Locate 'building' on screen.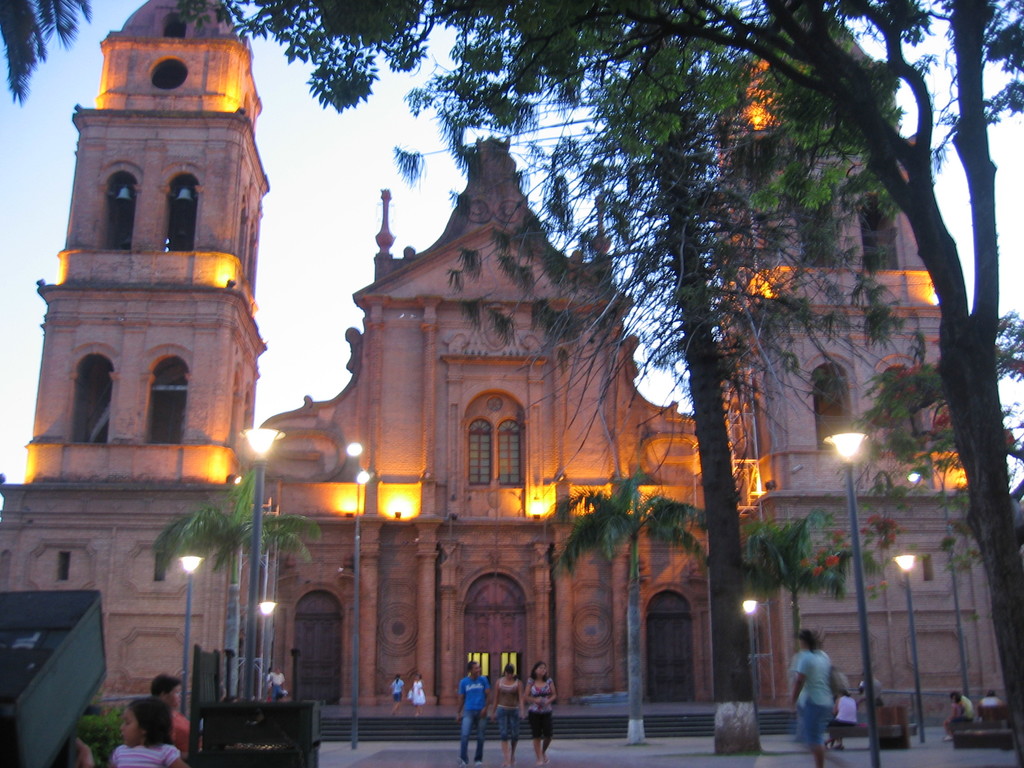
On screen at x1=1, y1=0, x2=1023, y2=739.
